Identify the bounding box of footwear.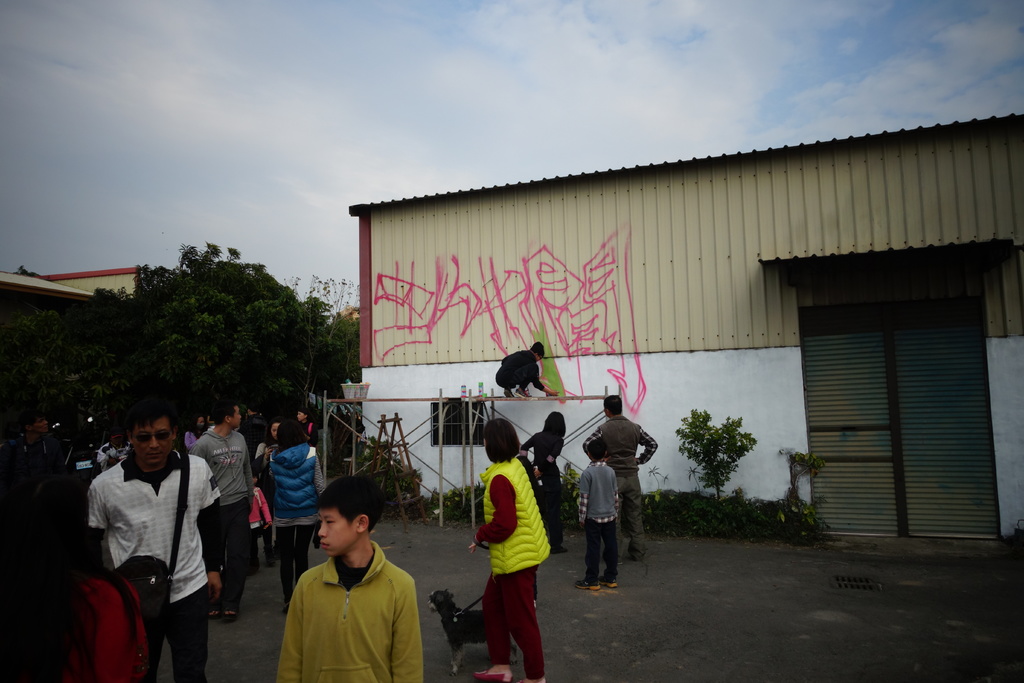
bbox=(575, 580, 600, 590).
